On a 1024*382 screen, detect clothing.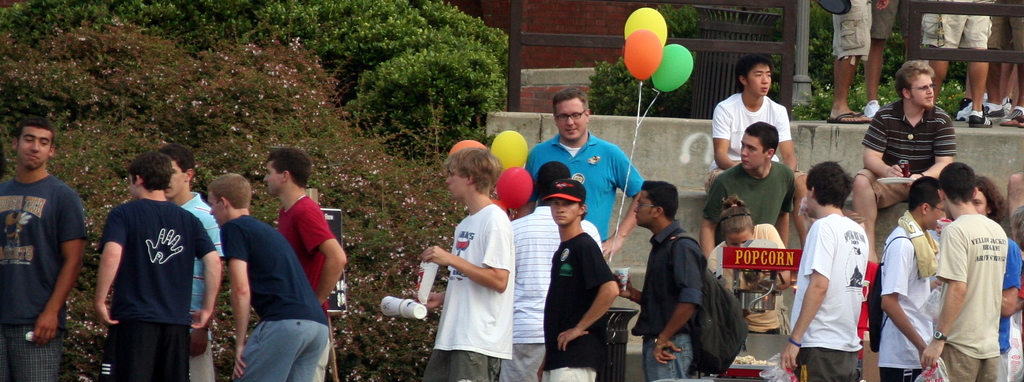
[left=508, top=205, right=601, bottom=381].
